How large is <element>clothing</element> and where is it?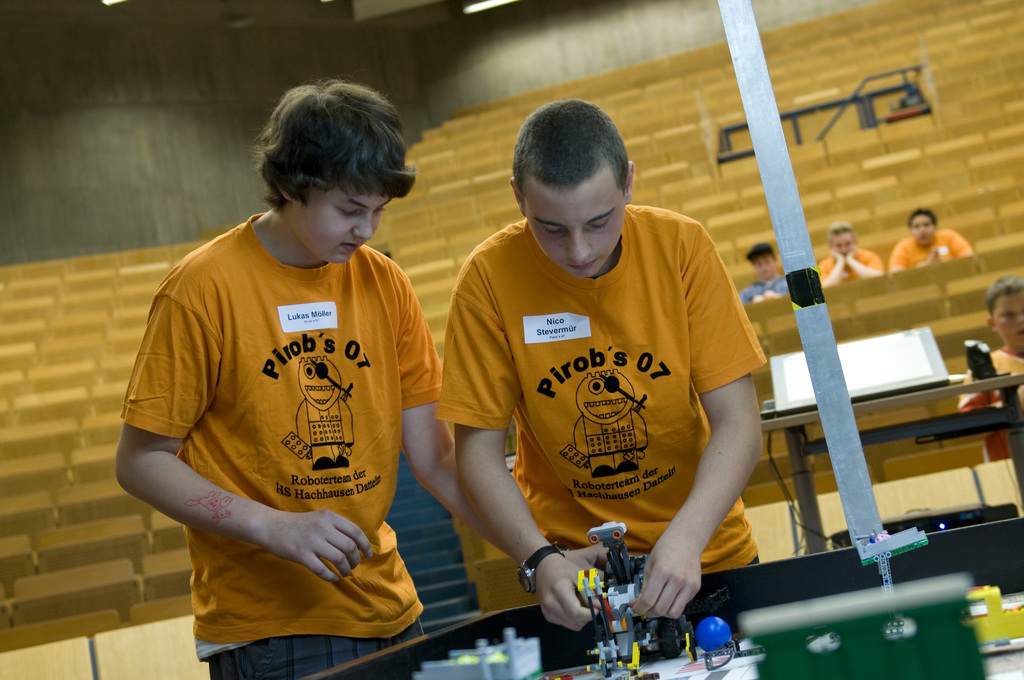
Bounding box: x1=818 y1=252 x2=890 y2=284.
